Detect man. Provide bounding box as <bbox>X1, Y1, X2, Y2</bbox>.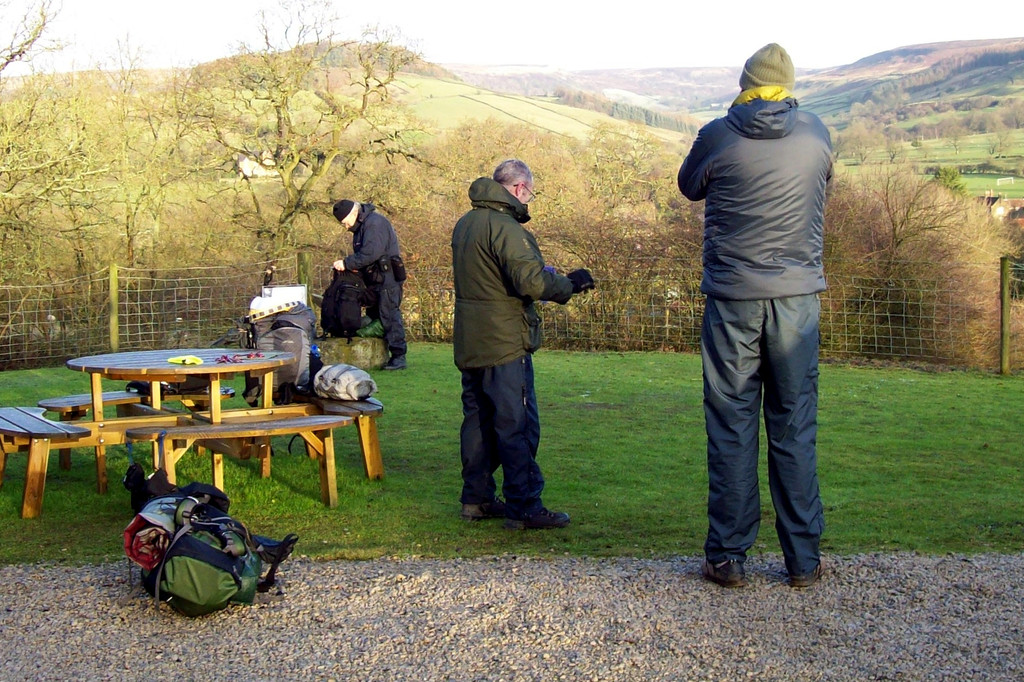
<bbox>673, 28, 846, 623</bbox>.
